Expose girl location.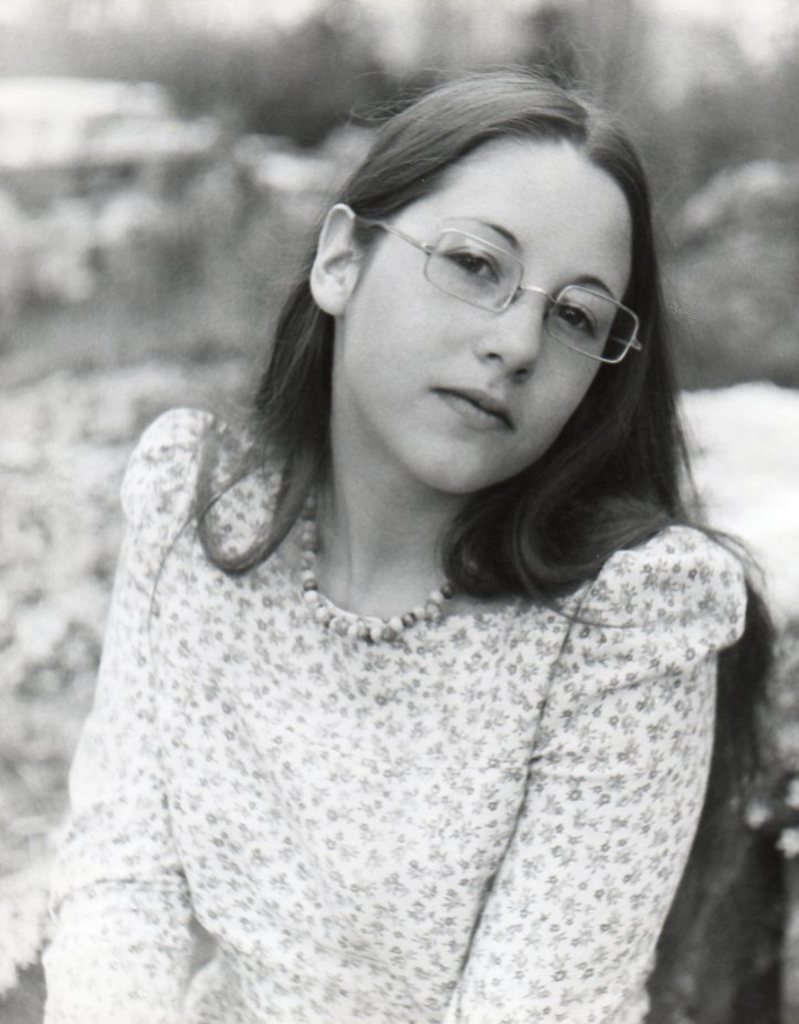
Exposed at {"left": 42, "top": 59, "right": 779, "bottom": 1023}.
